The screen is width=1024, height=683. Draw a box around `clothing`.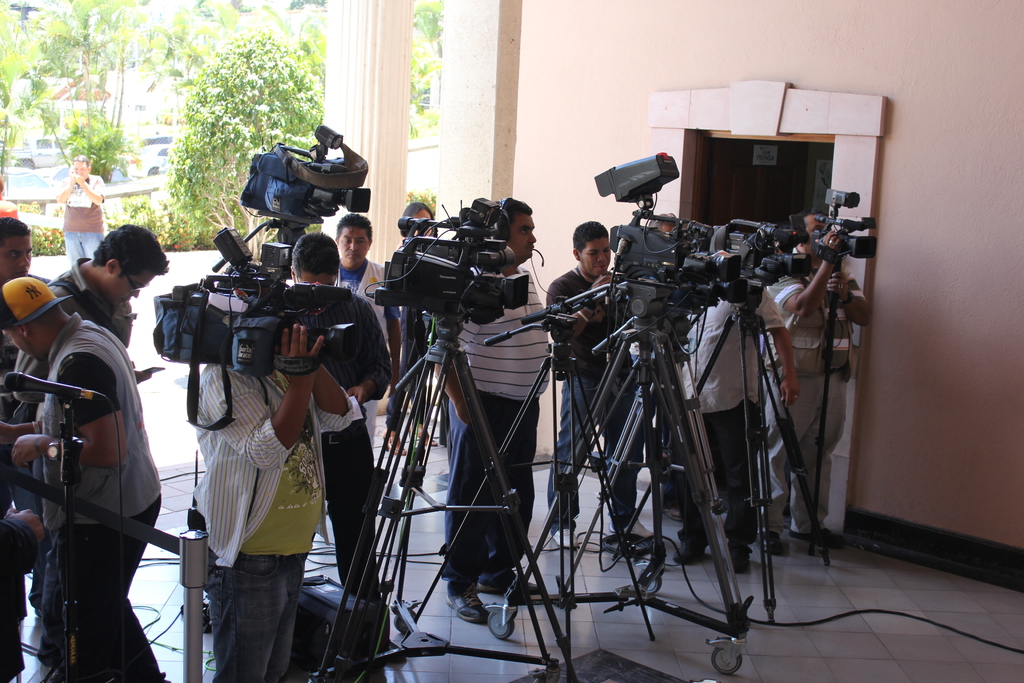
bbox=(304, 293, 391, 650).
